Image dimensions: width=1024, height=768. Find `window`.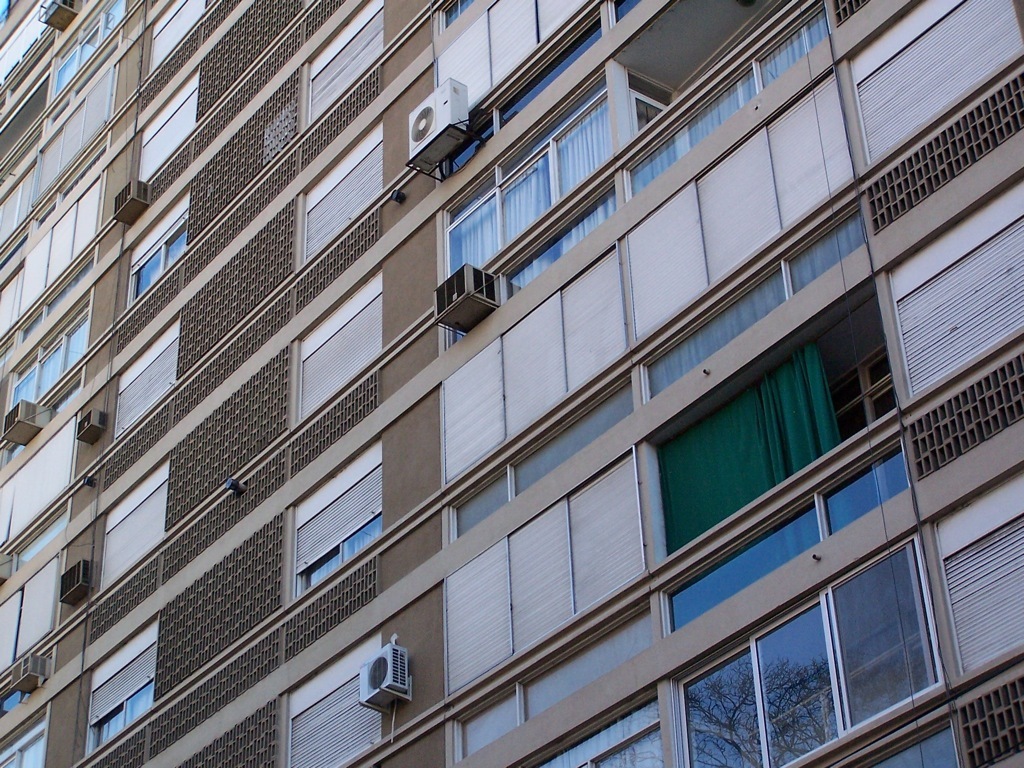
447,76,613,279.
